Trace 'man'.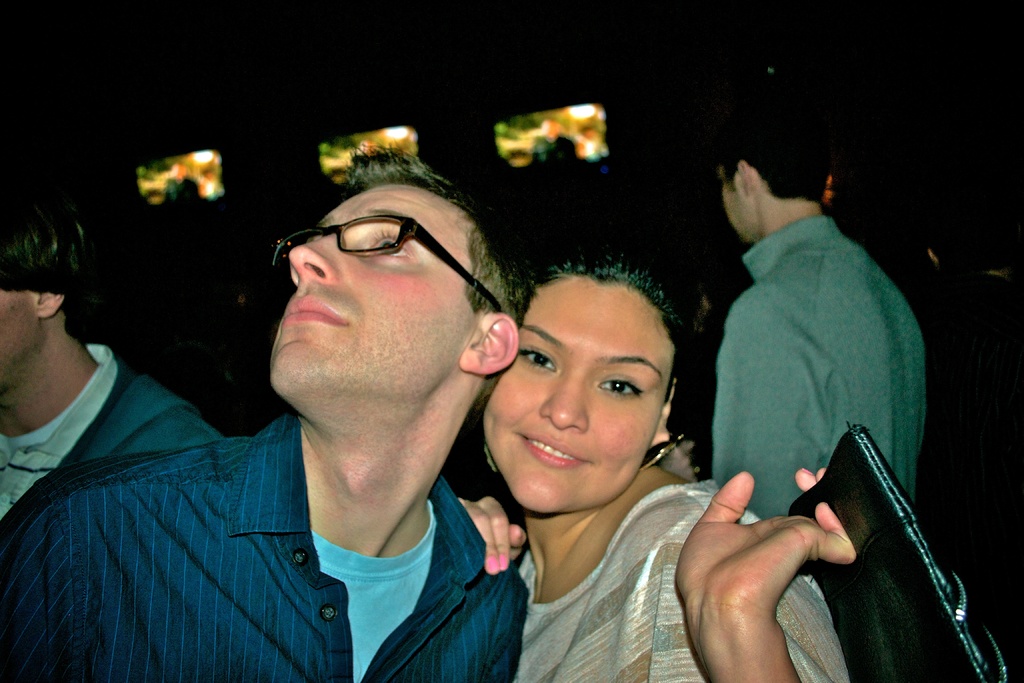
Traced to pyautogui.locateOnScreen(0, 181, 218, 524).
